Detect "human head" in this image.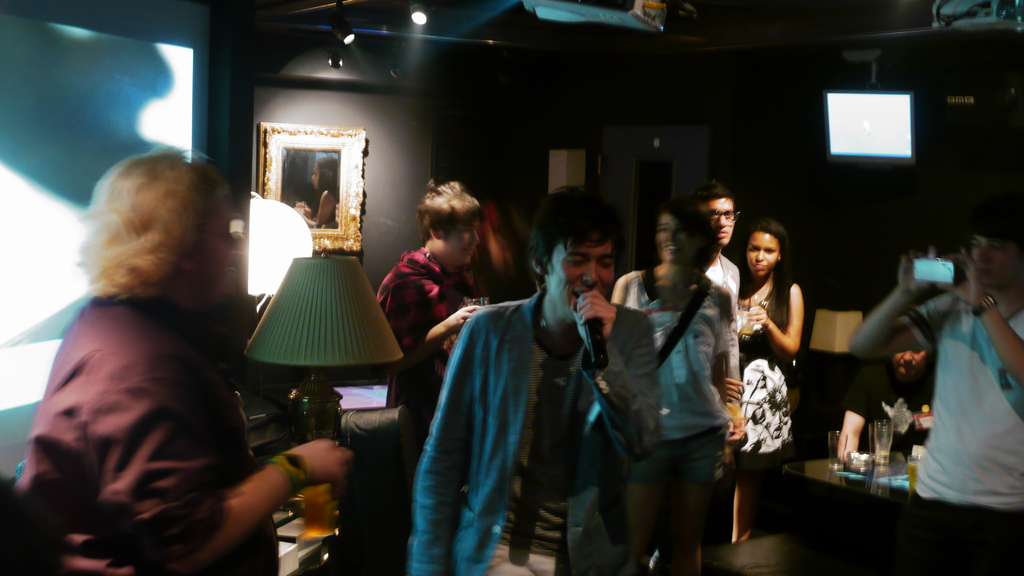
Detection: (692,188,735,244).
